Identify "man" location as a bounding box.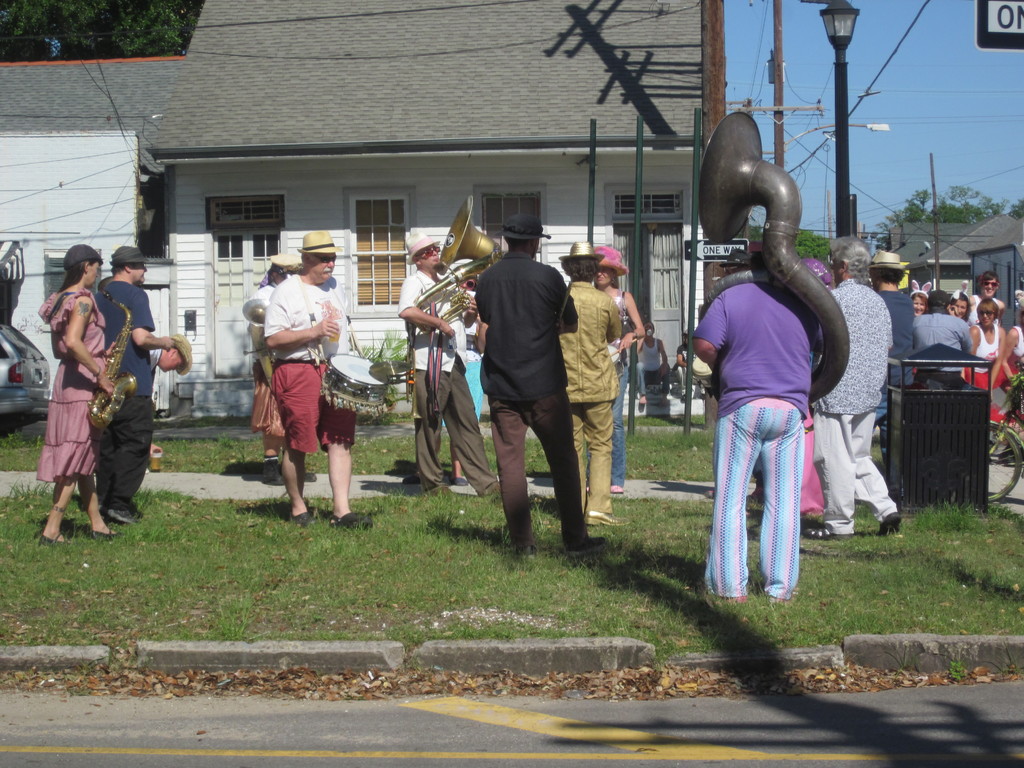
detection(459, 215, 588, 560).
